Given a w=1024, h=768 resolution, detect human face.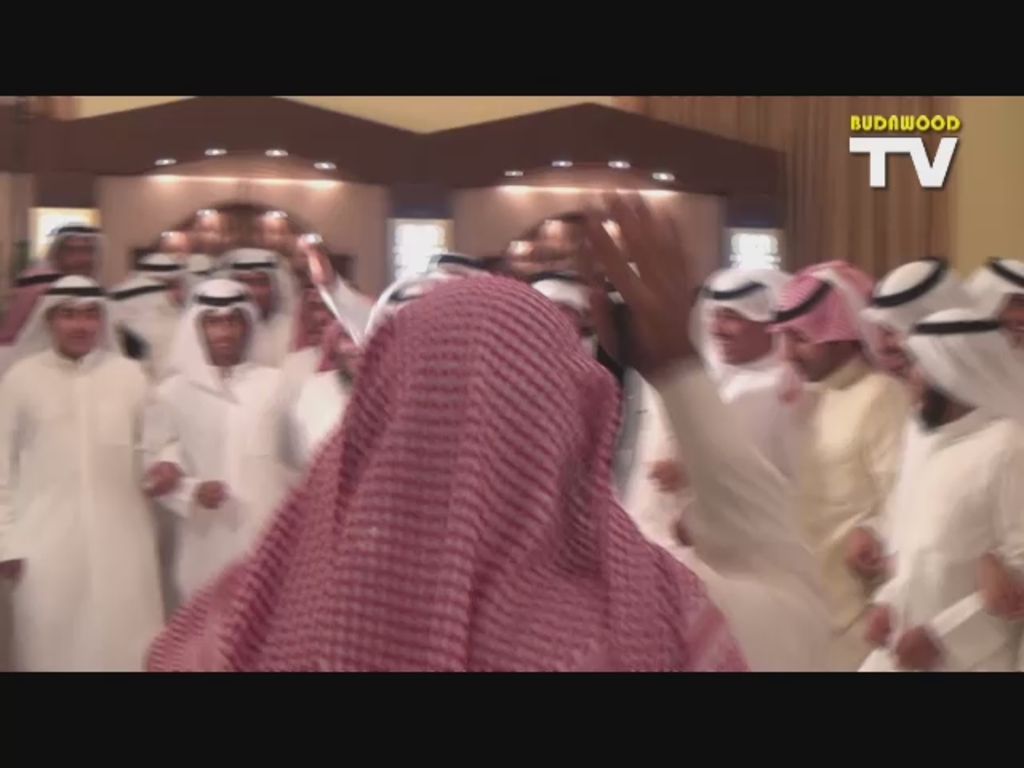
{"x1": 56, "y1": 240, "x2": 94, "y2": 280}.
